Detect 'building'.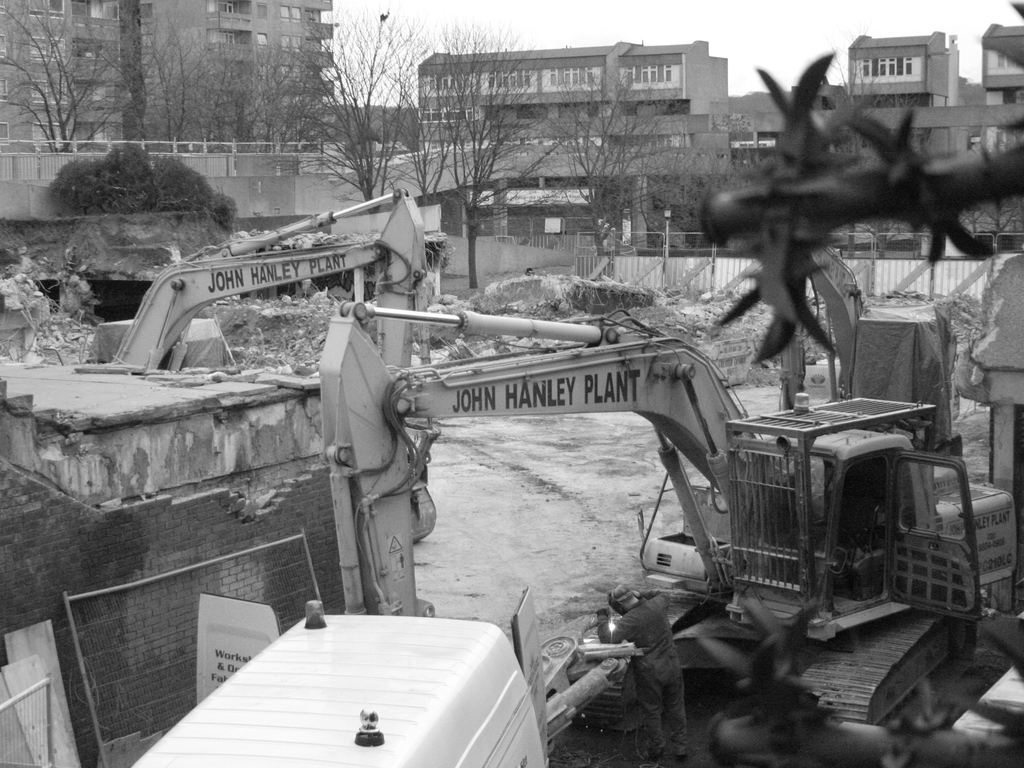
Detected at l=0, t=0, r=342, b=155.
